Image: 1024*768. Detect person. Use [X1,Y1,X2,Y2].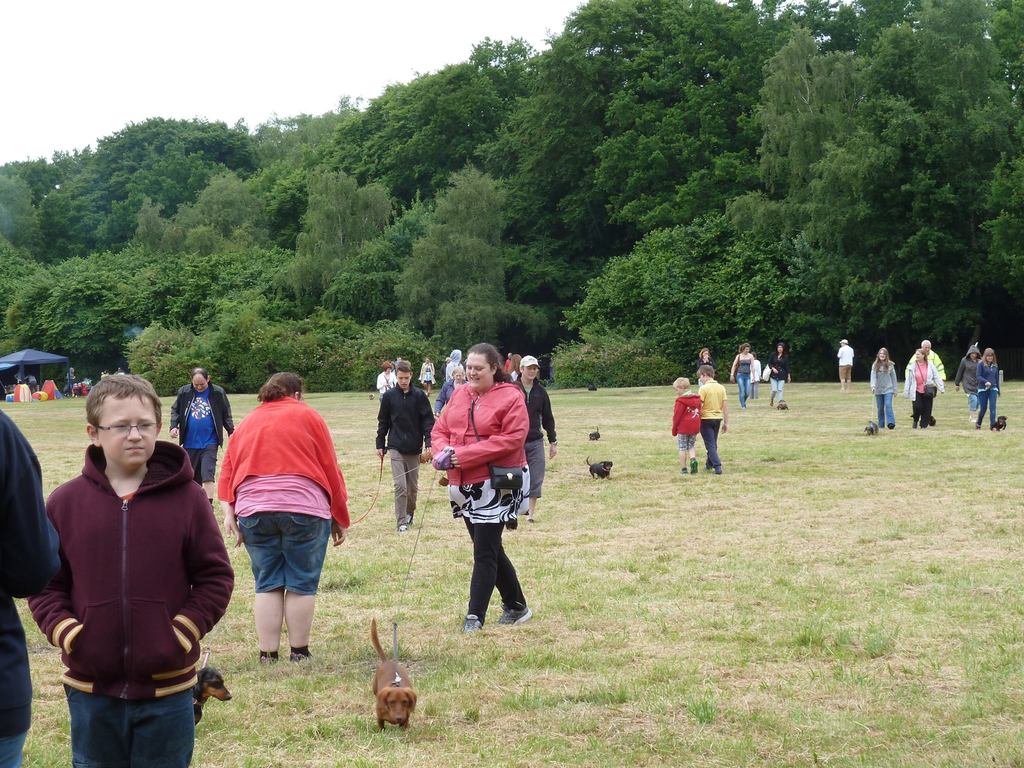
[376,358,433,531].
